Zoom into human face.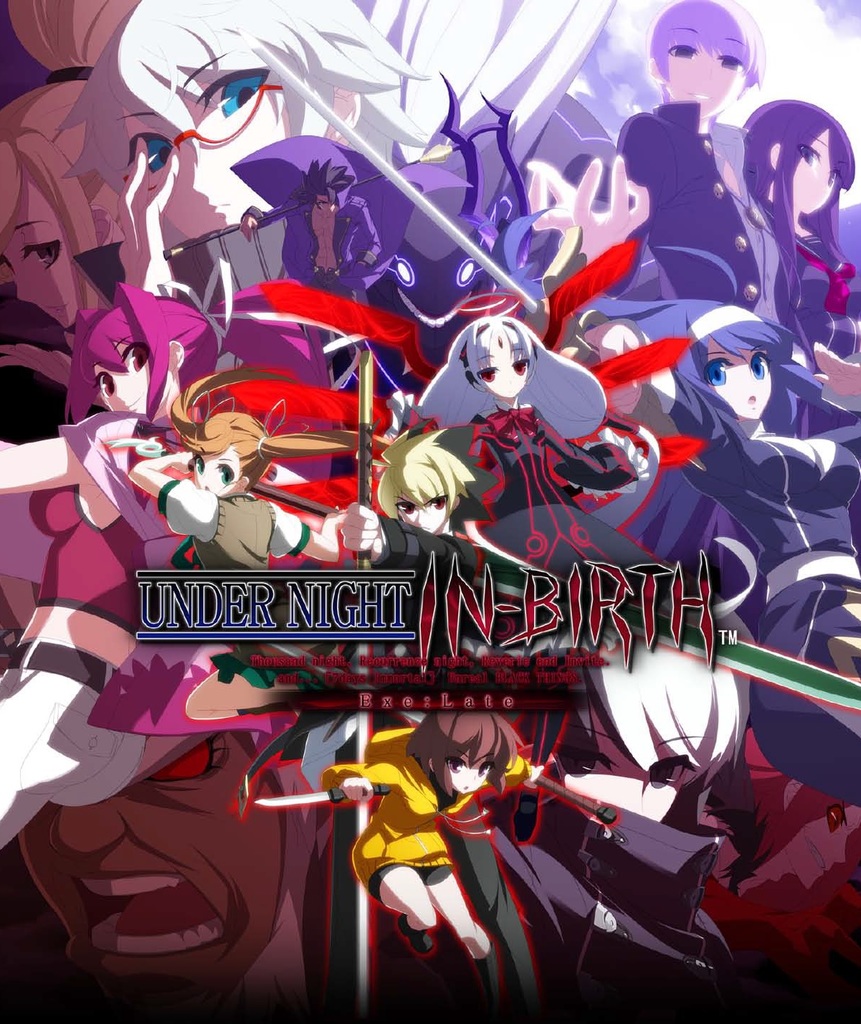
Zoom target: x1=90 y1=336 x2=173 y2=413.
